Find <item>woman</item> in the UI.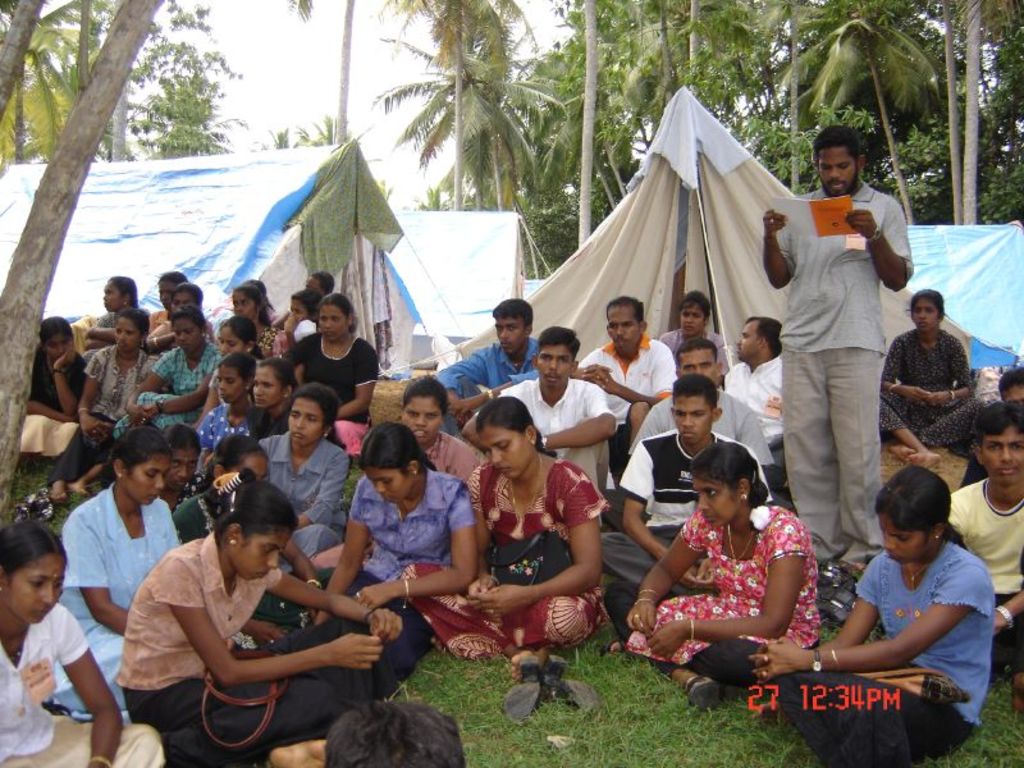
UI element at (x1=35, y1=419, x2=189, y2=718).
